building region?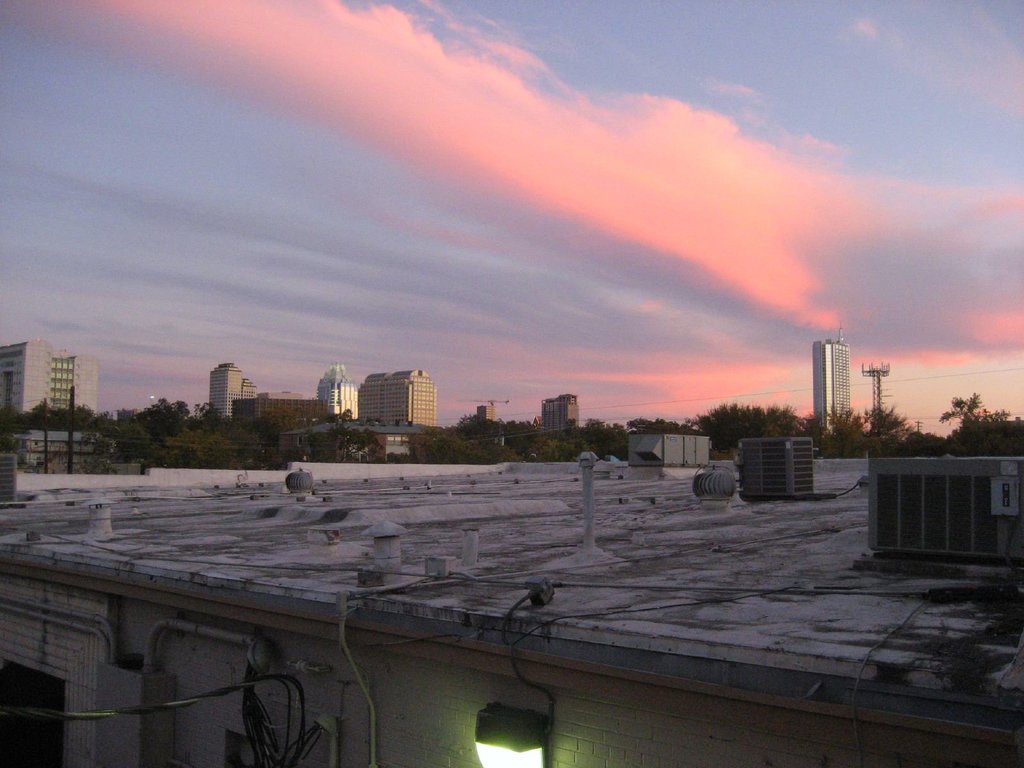
crop(812, 328, 851, 437)
